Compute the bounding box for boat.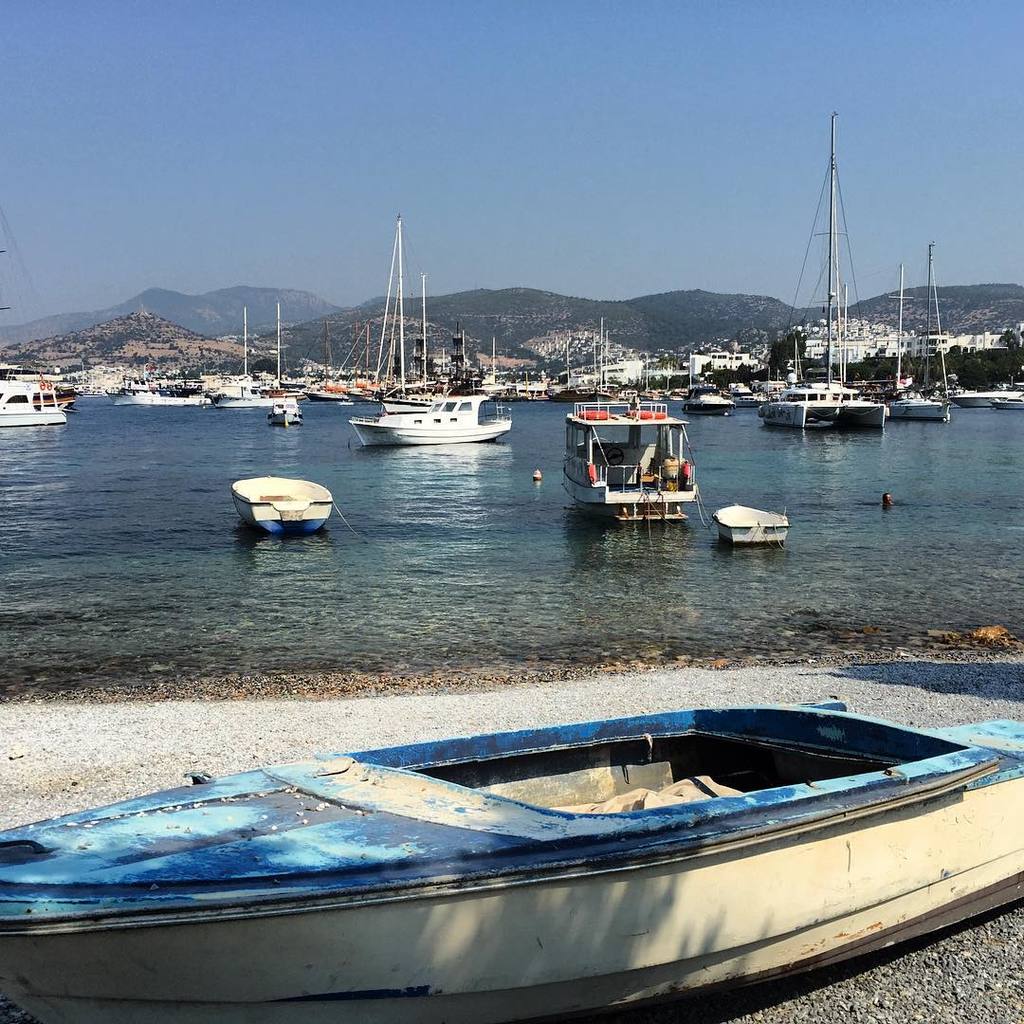
bbox=(715, 504, 791, 552).
